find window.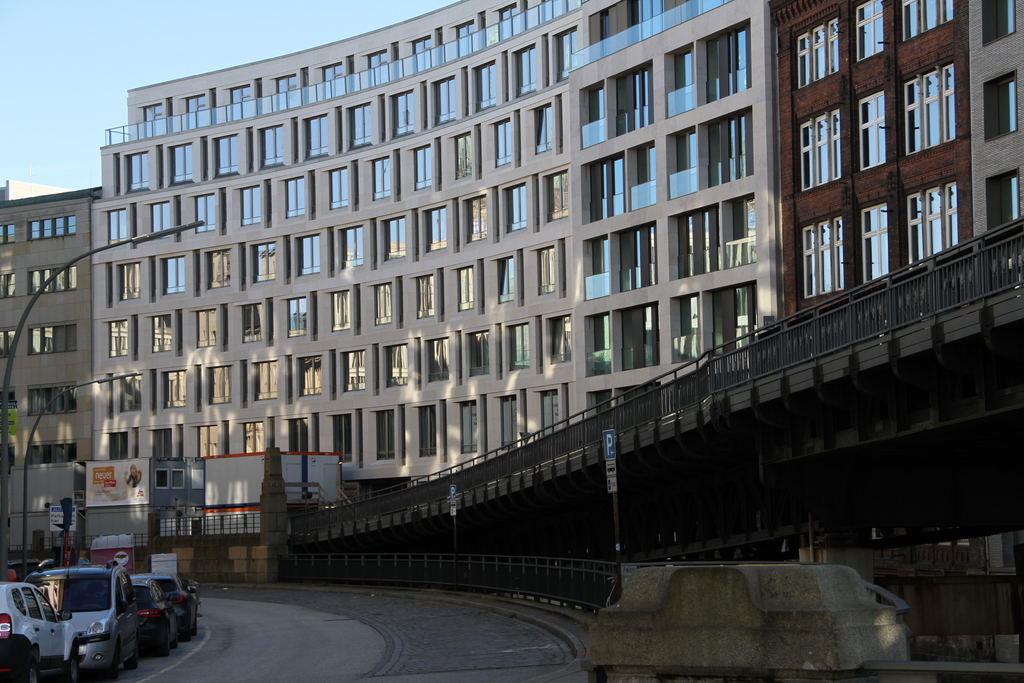
25, 215, 76, 243.
